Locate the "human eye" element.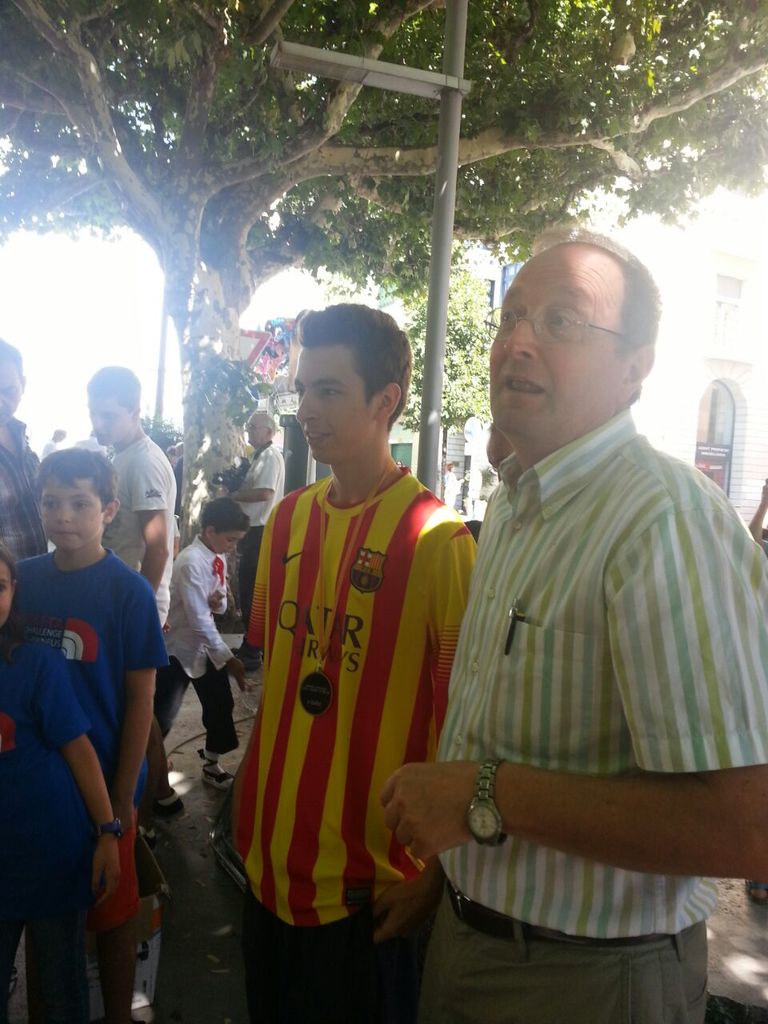
Element bbox: x1=74, y1=499, x2=91, y2=510.
